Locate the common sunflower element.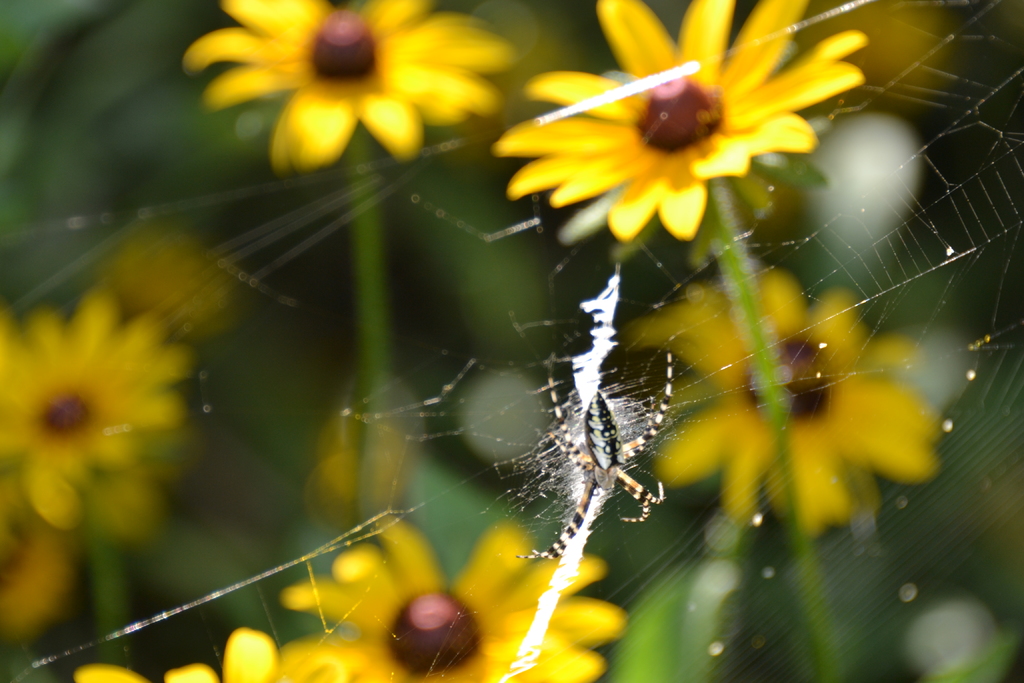
Element bbox: {"left": 284, "top": 511, "right": 612, "bottom": 682}.
